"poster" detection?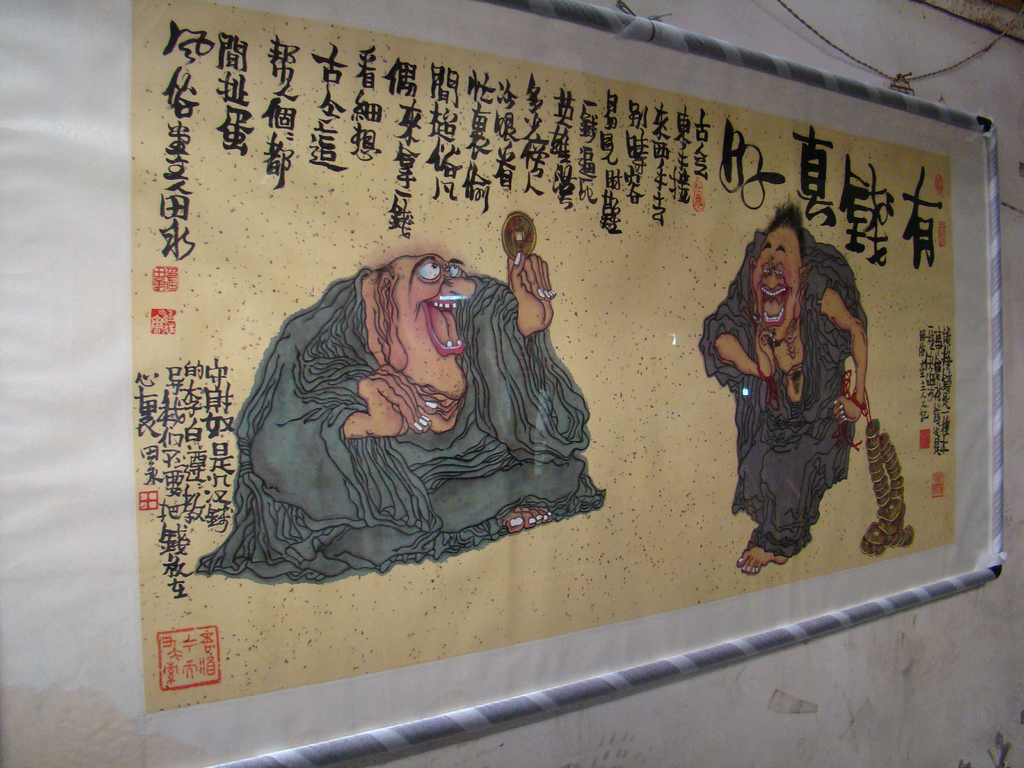
128:2:957:716
